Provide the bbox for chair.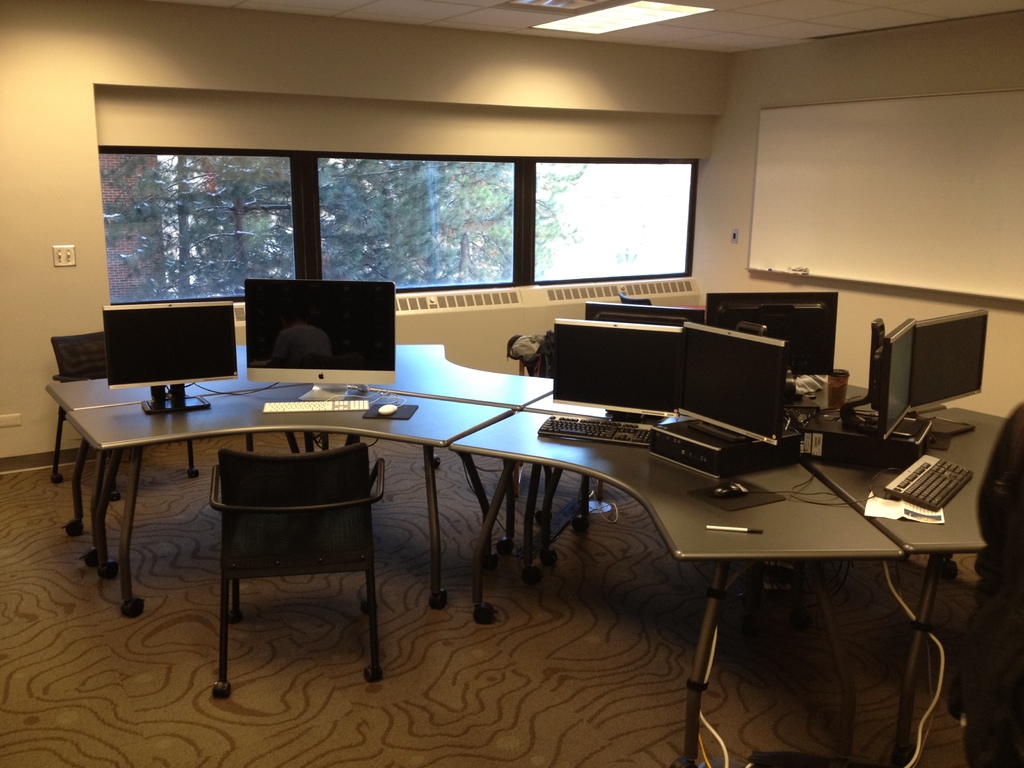
(742, 403, 1023, 767).
